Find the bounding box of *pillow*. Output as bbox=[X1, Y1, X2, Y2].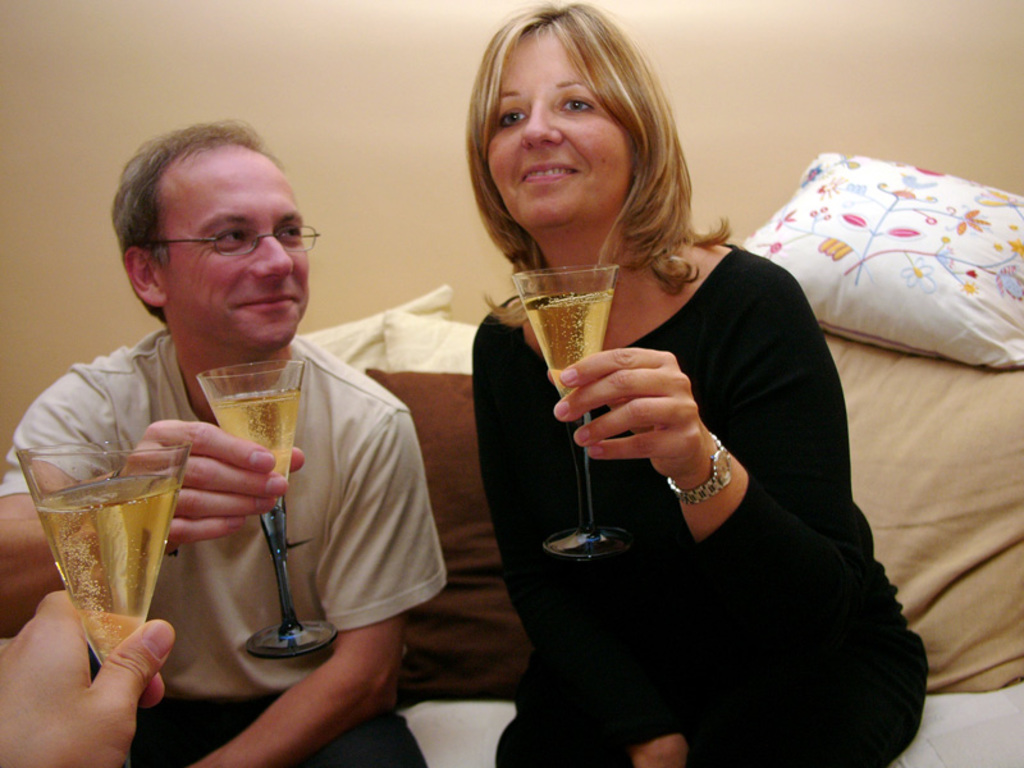
bbox=[378, 305, 483, 372].
